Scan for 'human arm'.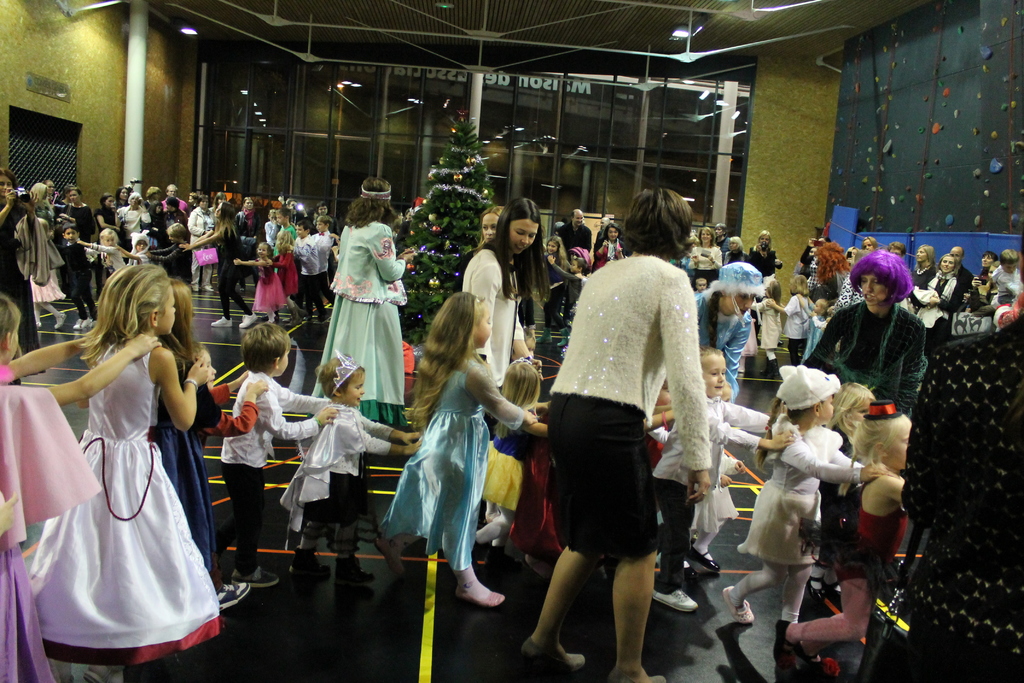
Scan result: x1=846 y1=256 x2=854 y2=263.
